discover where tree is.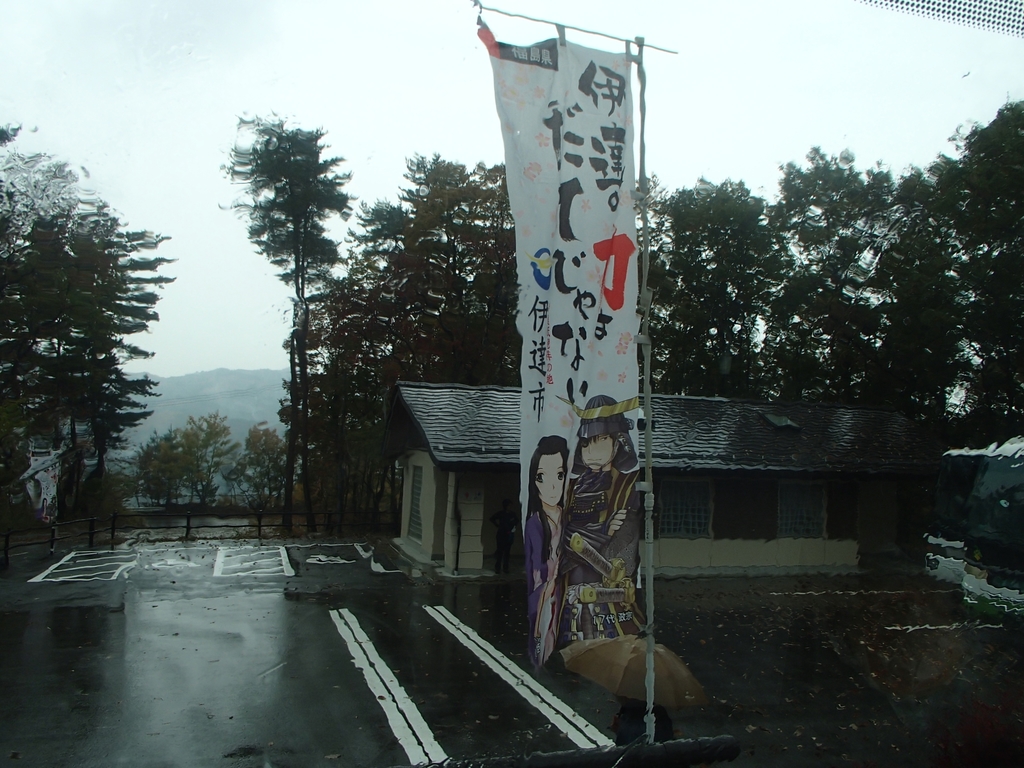
Discovered at <box>10,128,181,590</box>.
